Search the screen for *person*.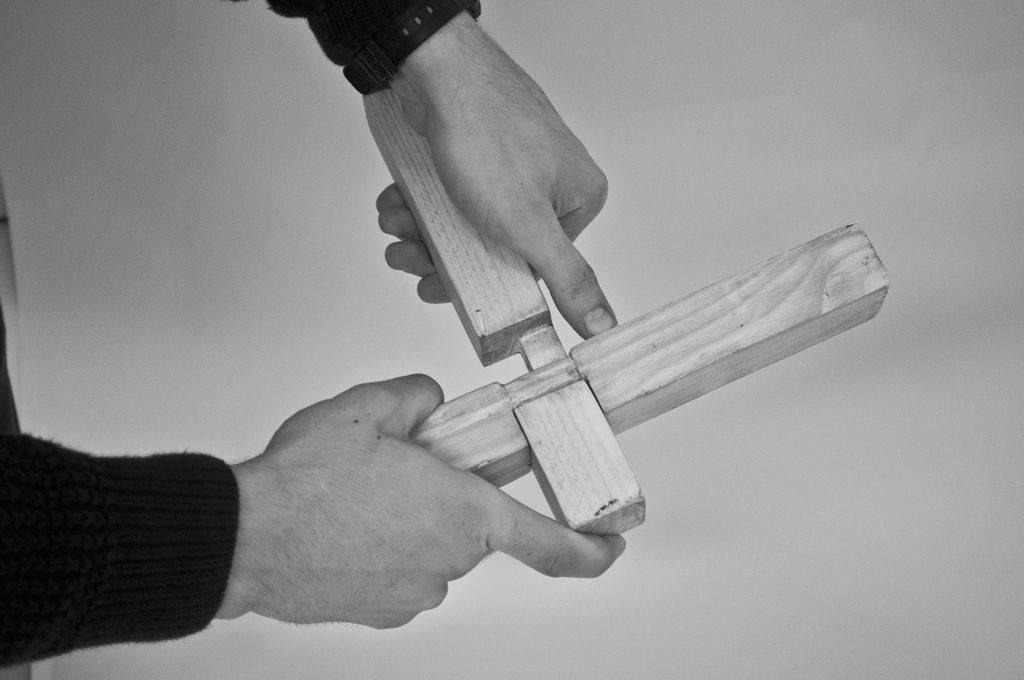
Found at 0 0 625 679.
